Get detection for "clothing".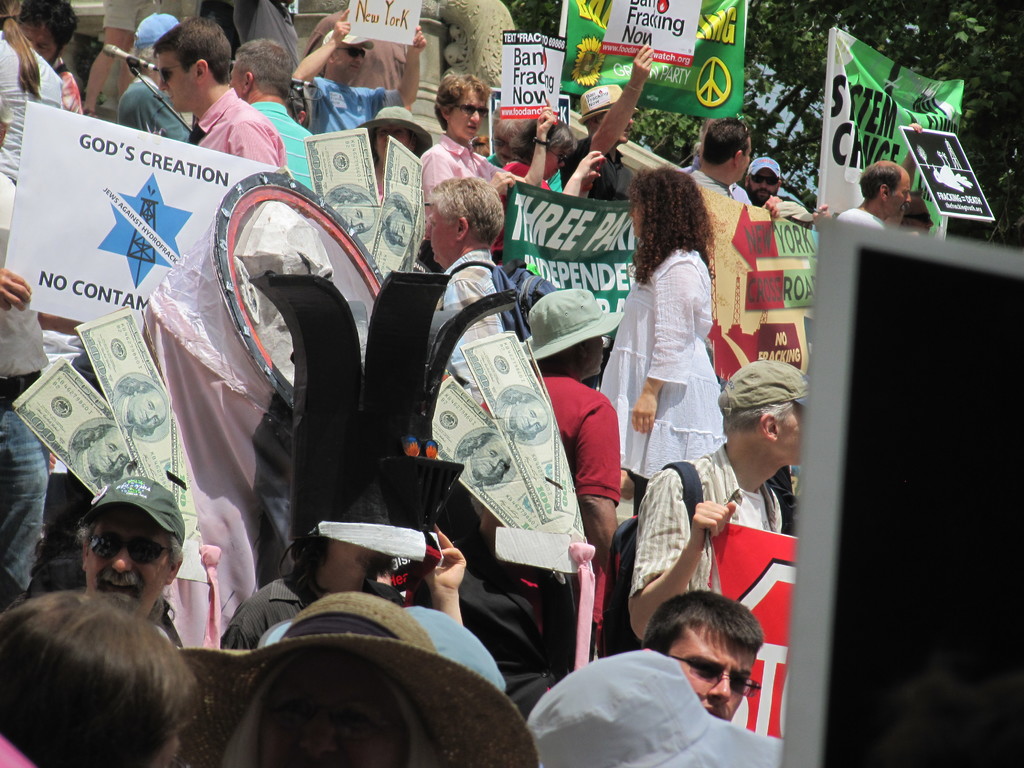
Detection: detection(243, 111, 318, 202).
